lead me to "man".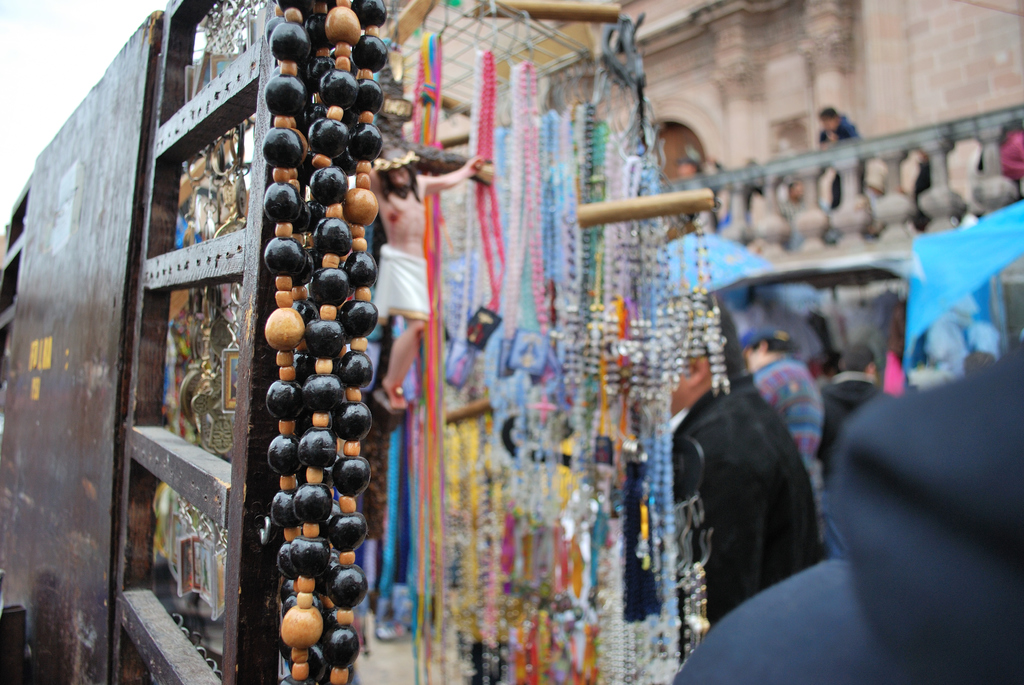
Lead to 625/289/825/663.
